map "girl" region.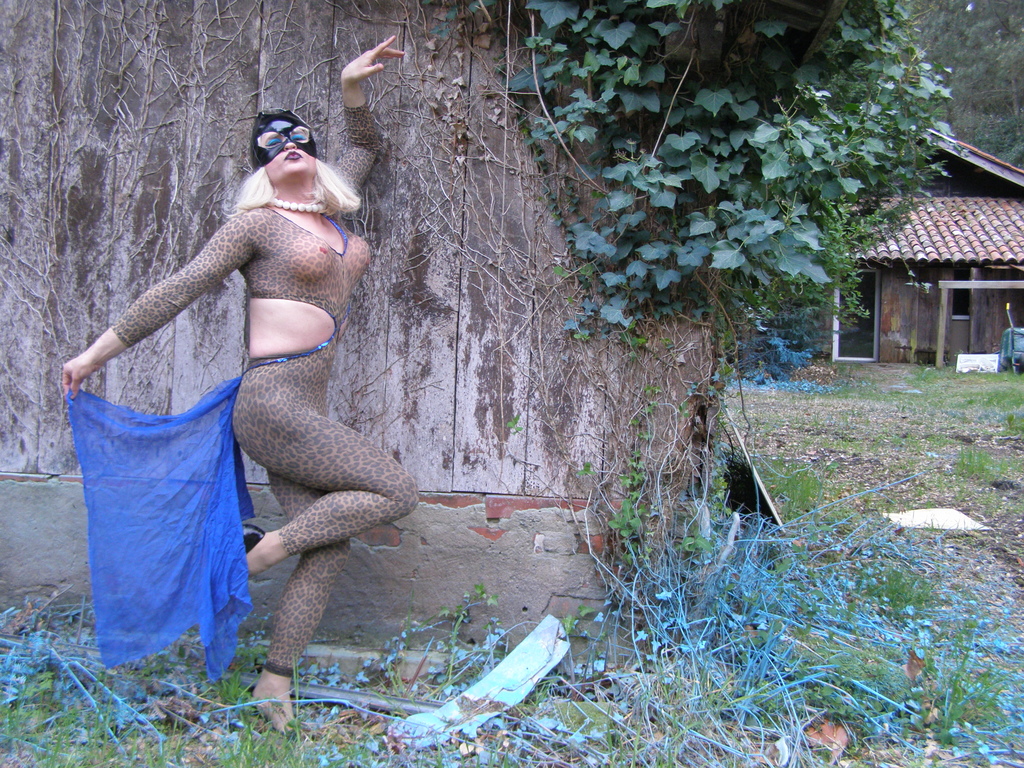
Mapped to detection(55, 35, 406, 737).
